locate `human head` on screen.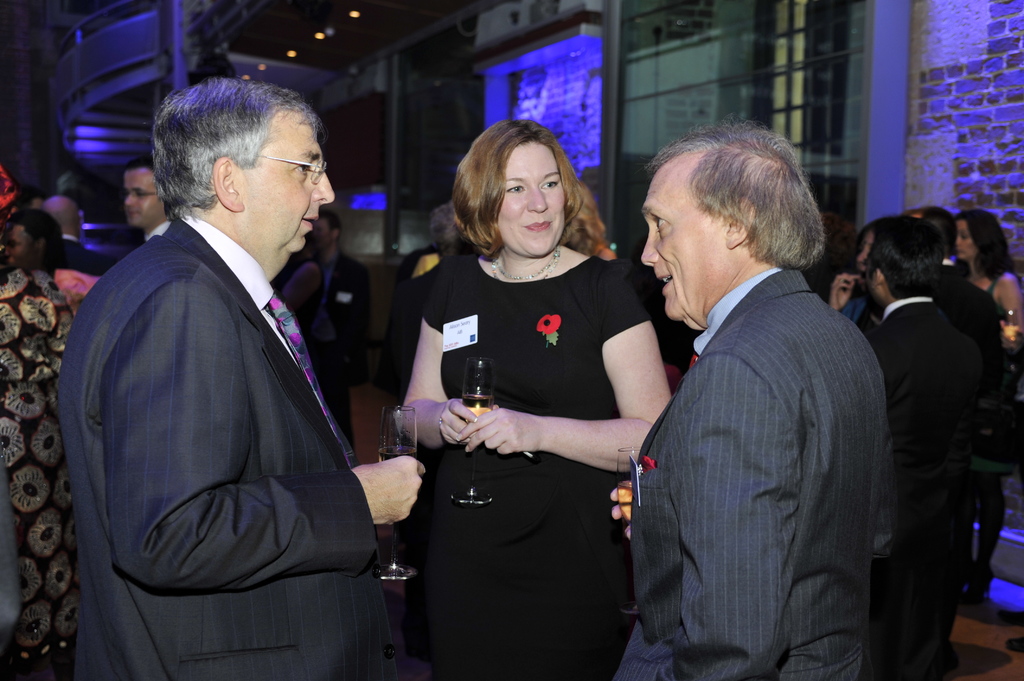
On screen at (left=431, top=204, right=476, bottom=260).
